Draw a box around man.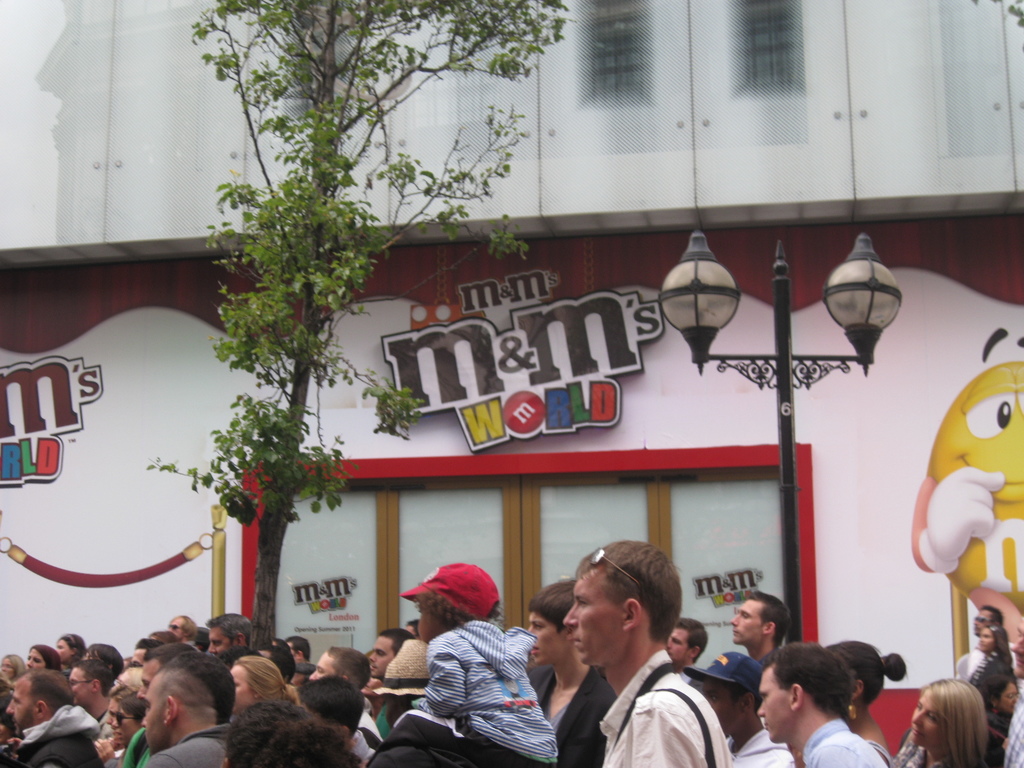
<region>308, 648, 374, 766</region>.
